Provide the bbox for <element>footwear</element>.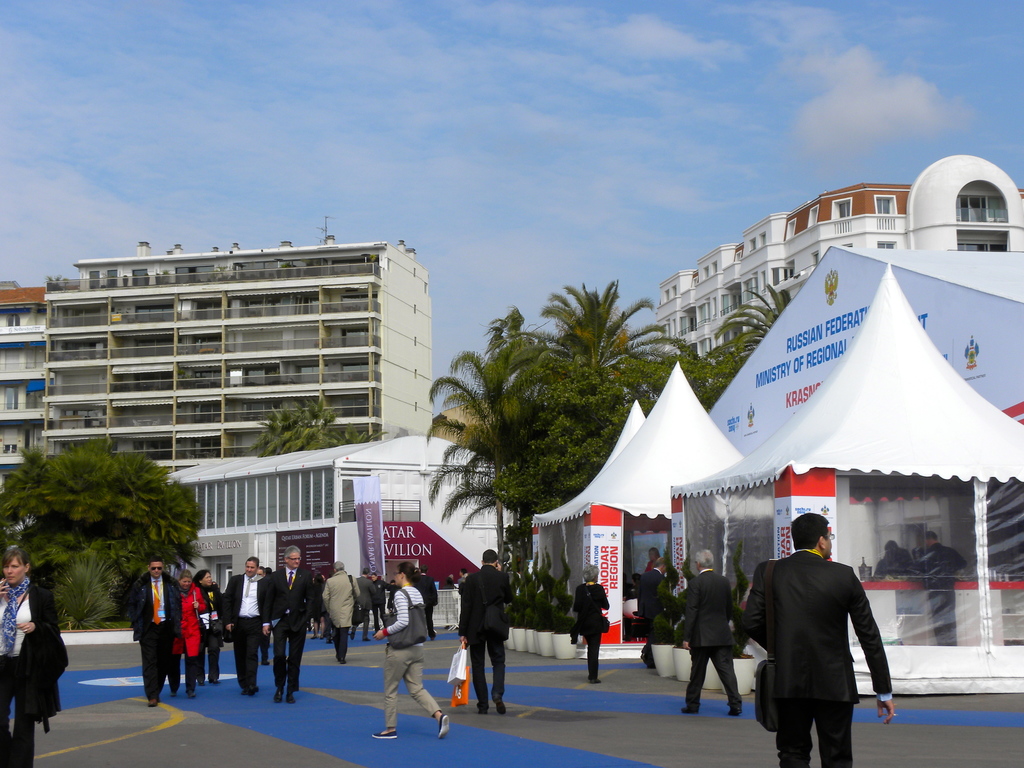
(left=248, top=684, right=259, bottom=699).
